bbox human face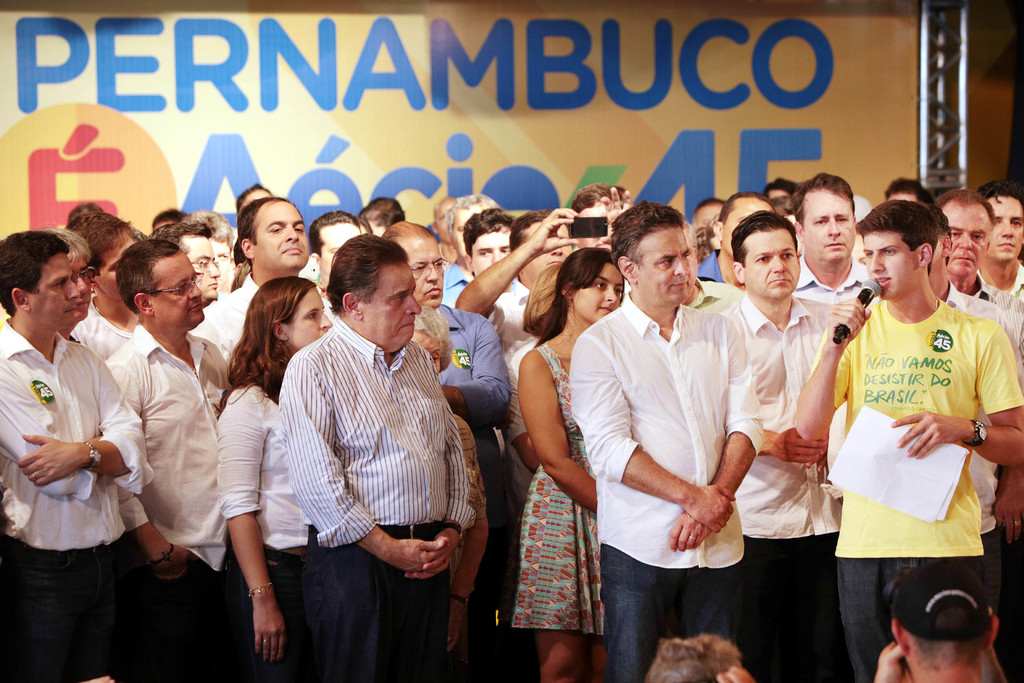
box(96, 239, 137, 311)
